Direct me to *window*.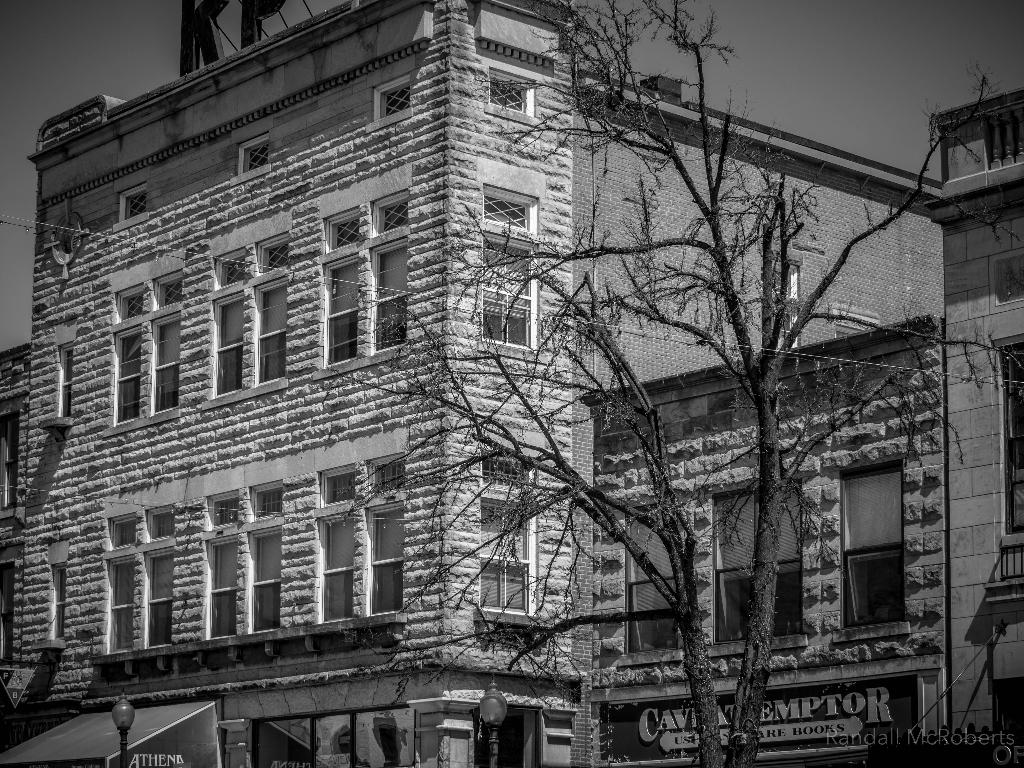
Direction: 111, 324, 142, 429.
